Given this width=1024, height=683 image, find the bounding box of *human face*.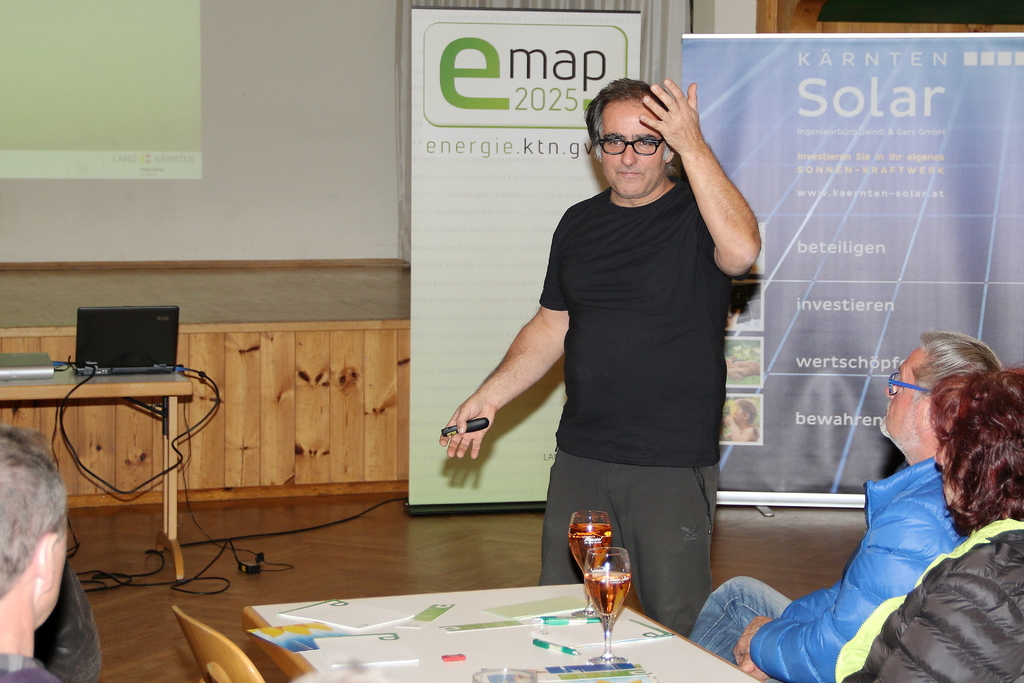
(52,523,68,614).
